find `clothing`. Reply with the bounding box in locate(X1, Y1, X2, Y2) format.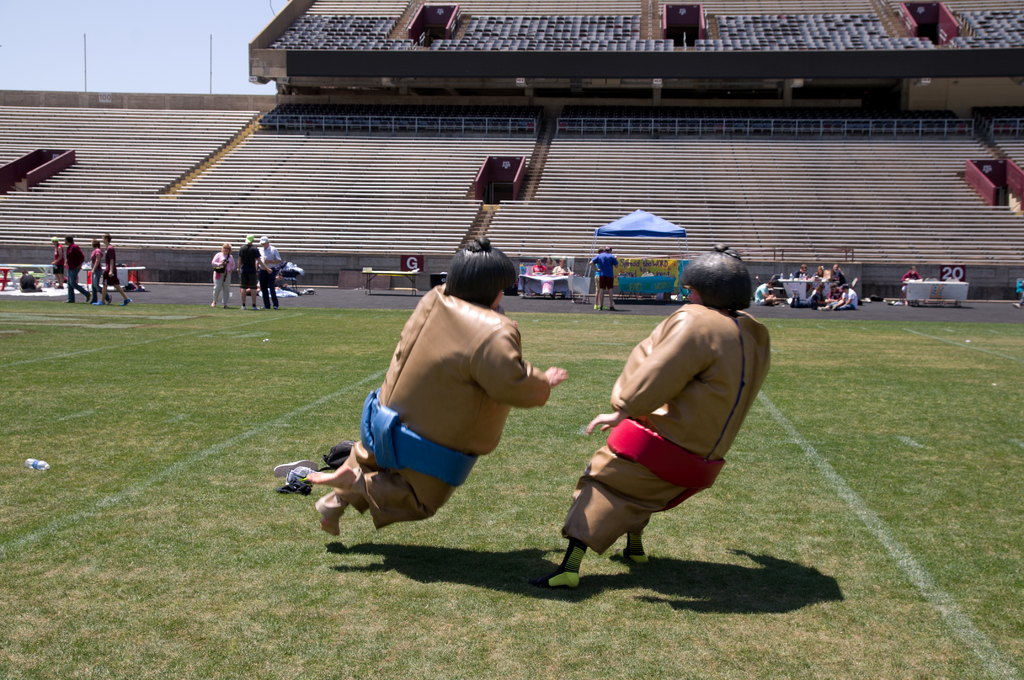
locate(826, 282, 861, 308).
